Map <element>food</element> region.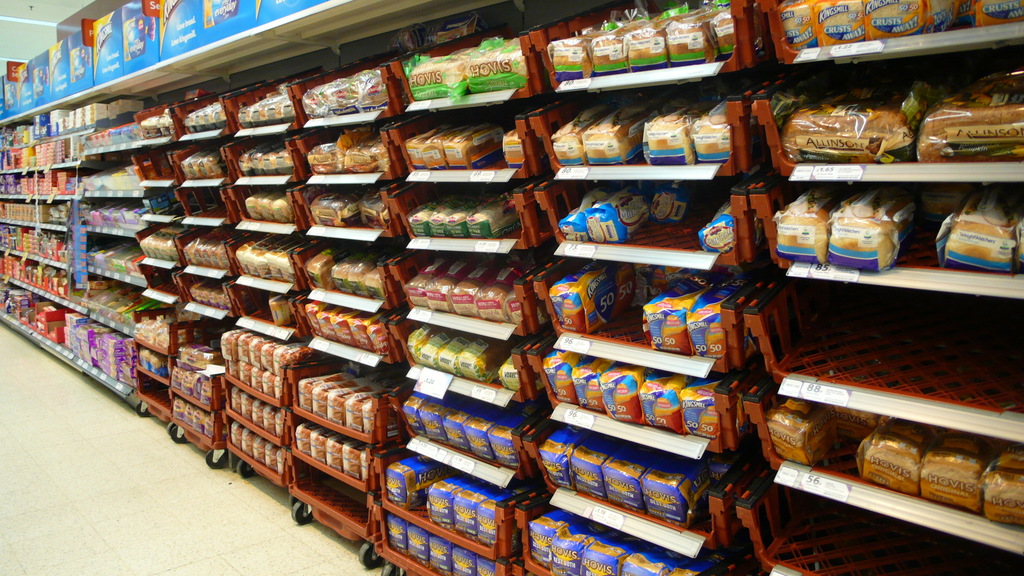
Mapped to box(1013, 218, 1023, 267).
